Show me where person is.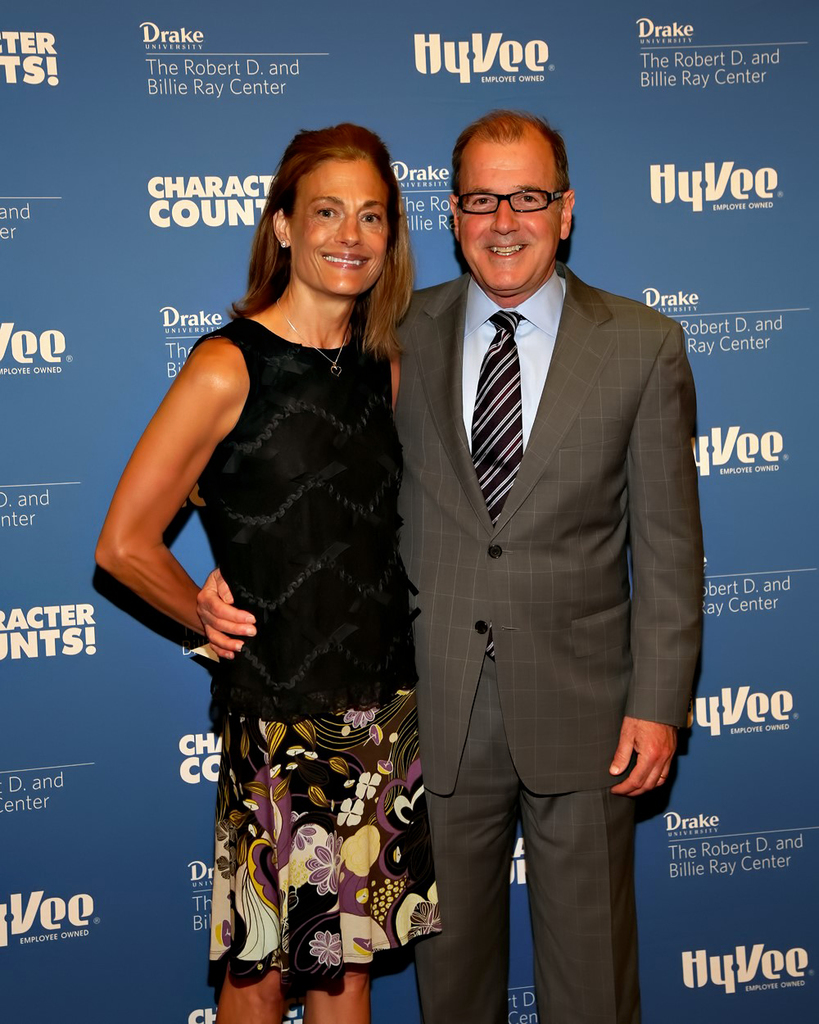
person is at rect(193, 108, 707, 1023).
